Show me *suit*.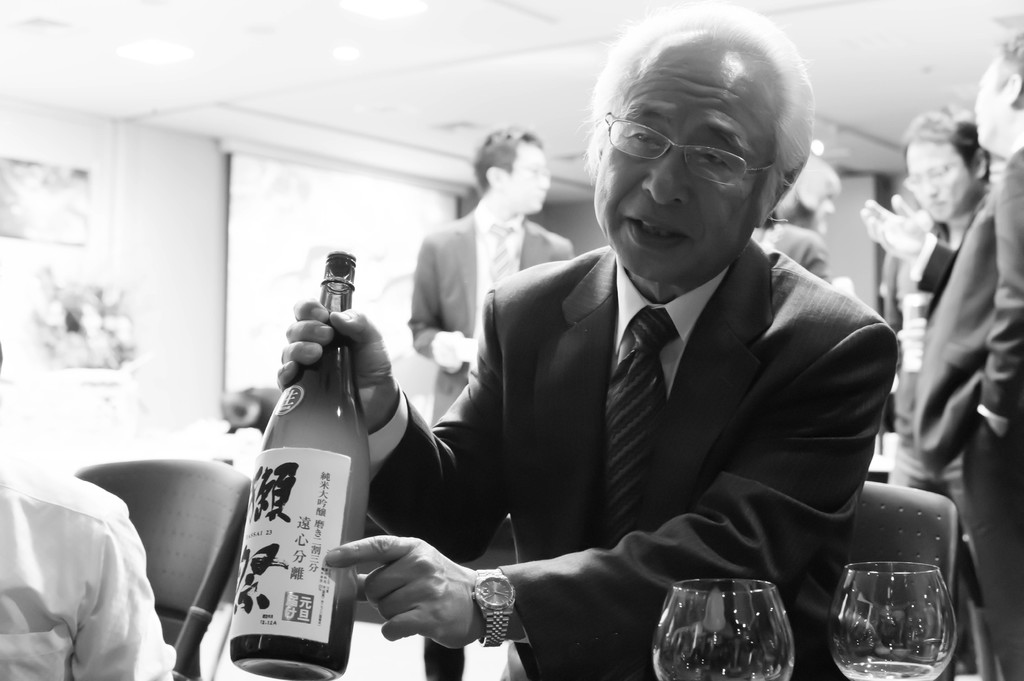
*suit* is here: region(434, 186, 887, 622).
